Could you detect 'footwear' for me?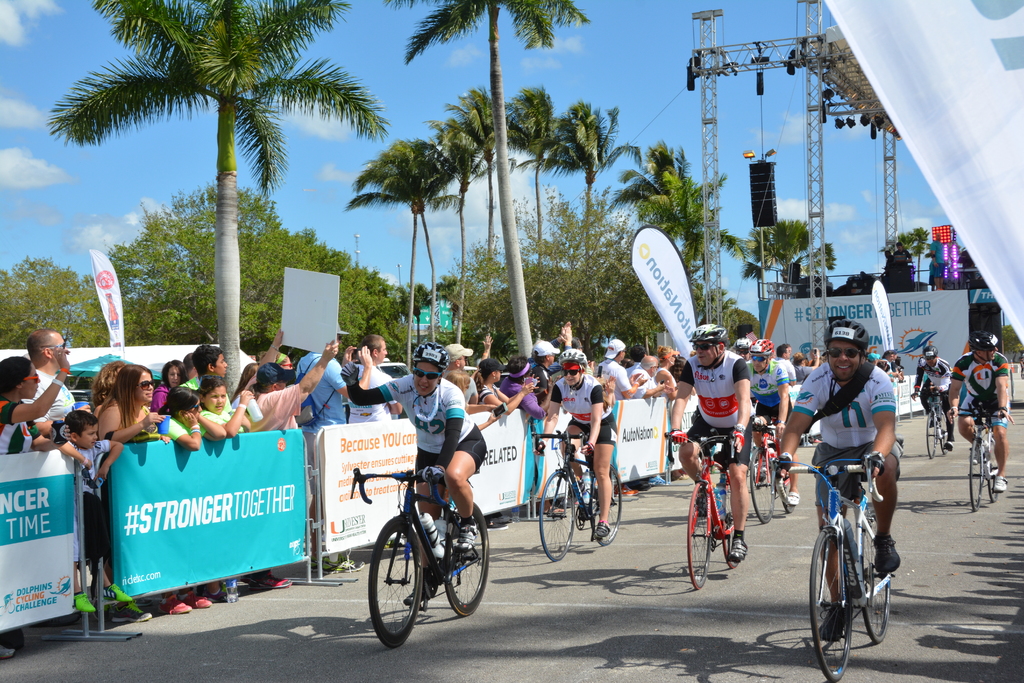
Detection result: region(944, 436, 951, 452).
